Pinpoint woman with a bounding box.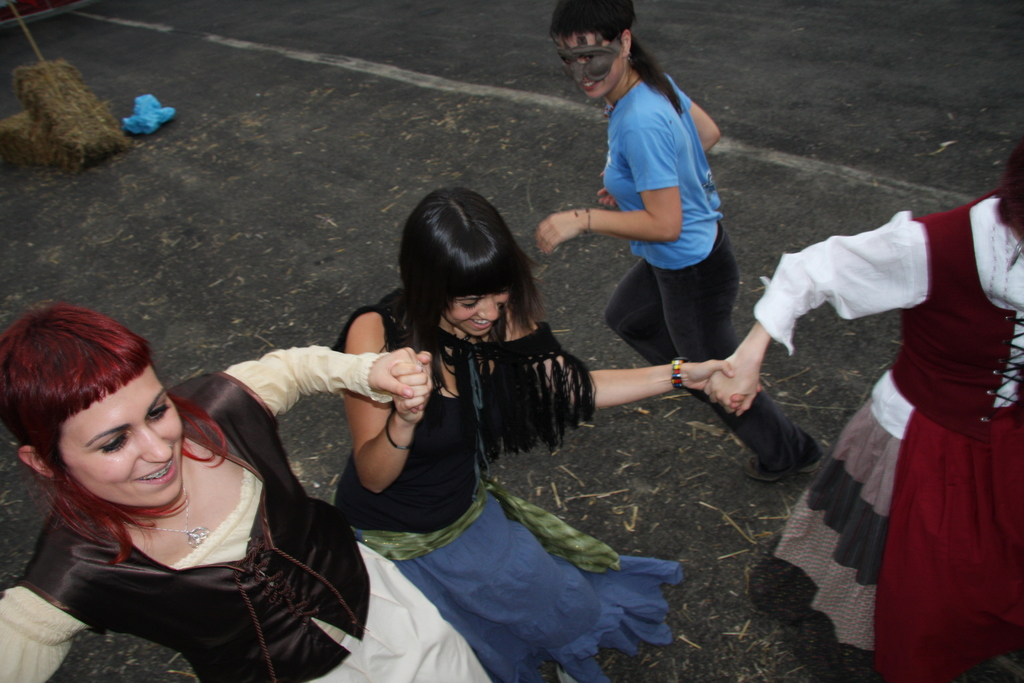
699/126/1023/682.
